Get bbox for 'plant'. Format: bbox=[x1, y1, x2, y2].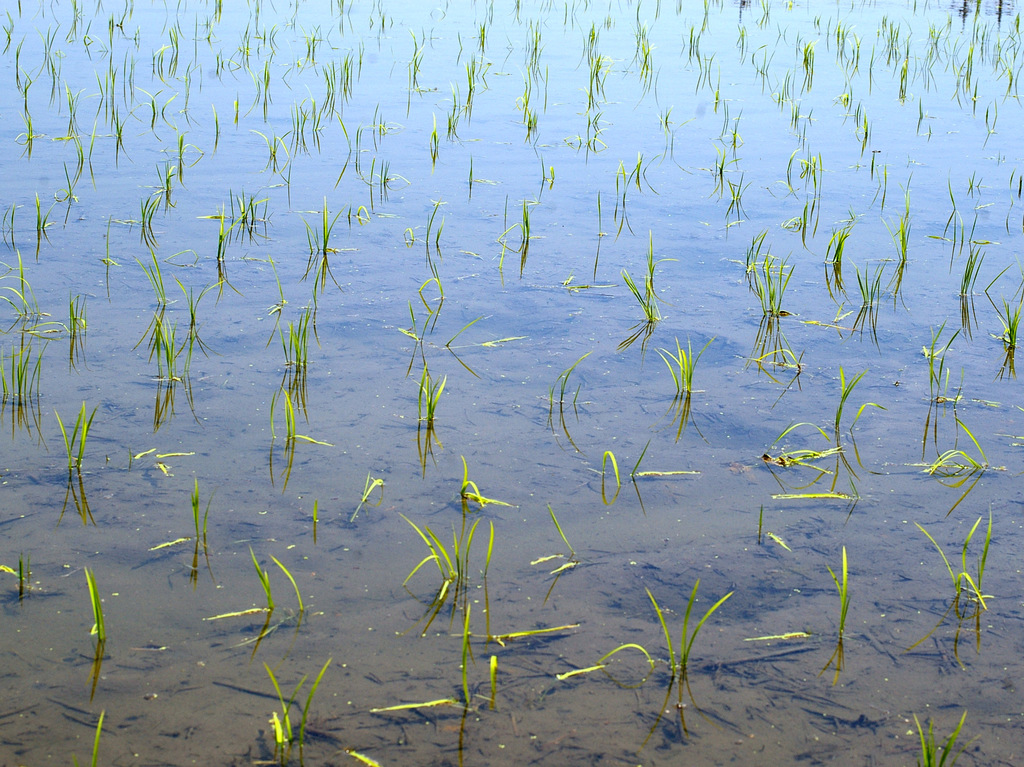
bbox=[137, 466, 230, 580].
